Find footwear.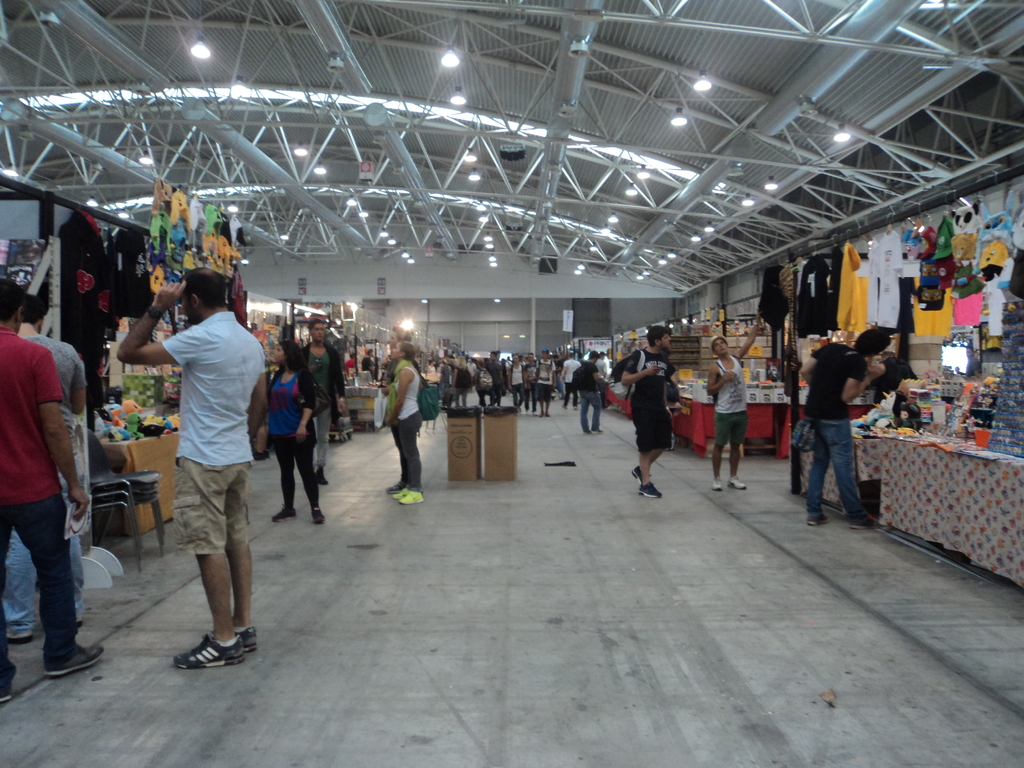
box(711, 477, 721, 492).
